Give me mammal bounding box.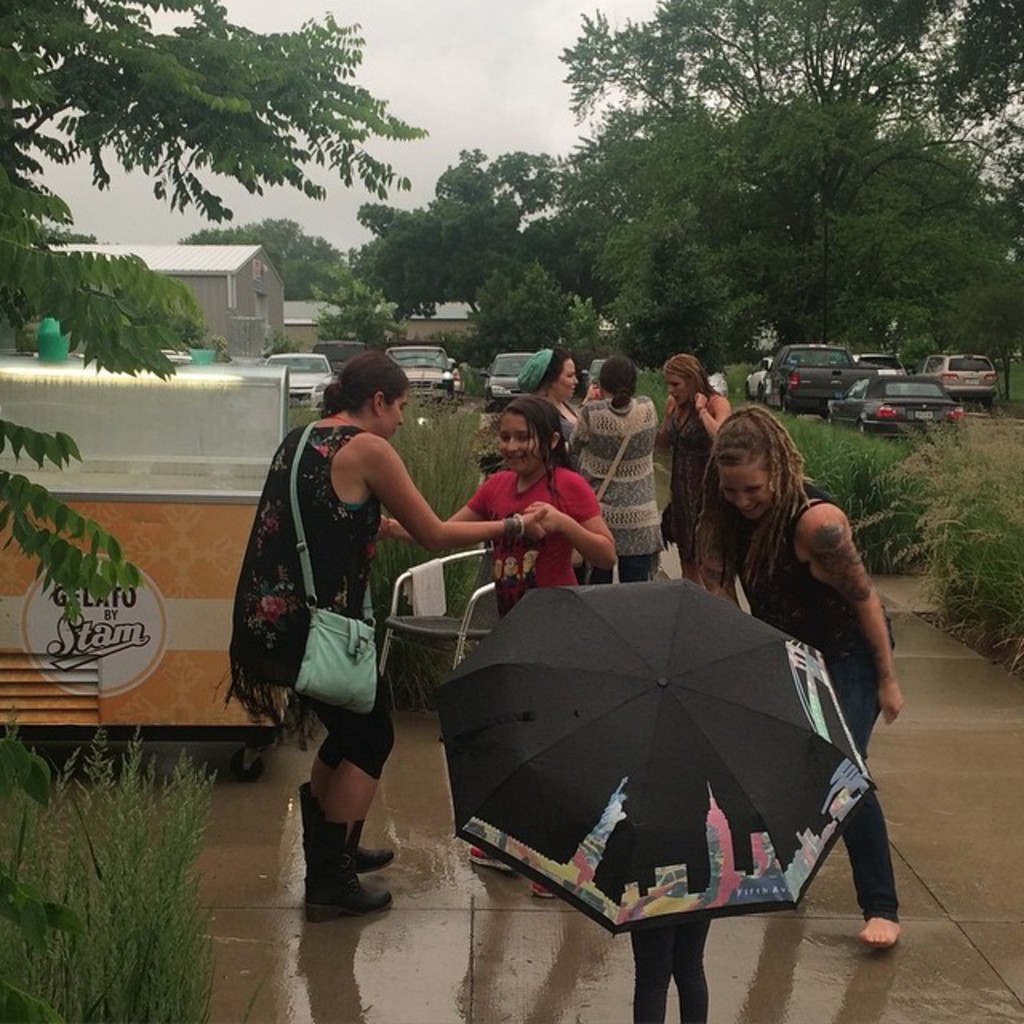
region(376, 390, 626, 901).
